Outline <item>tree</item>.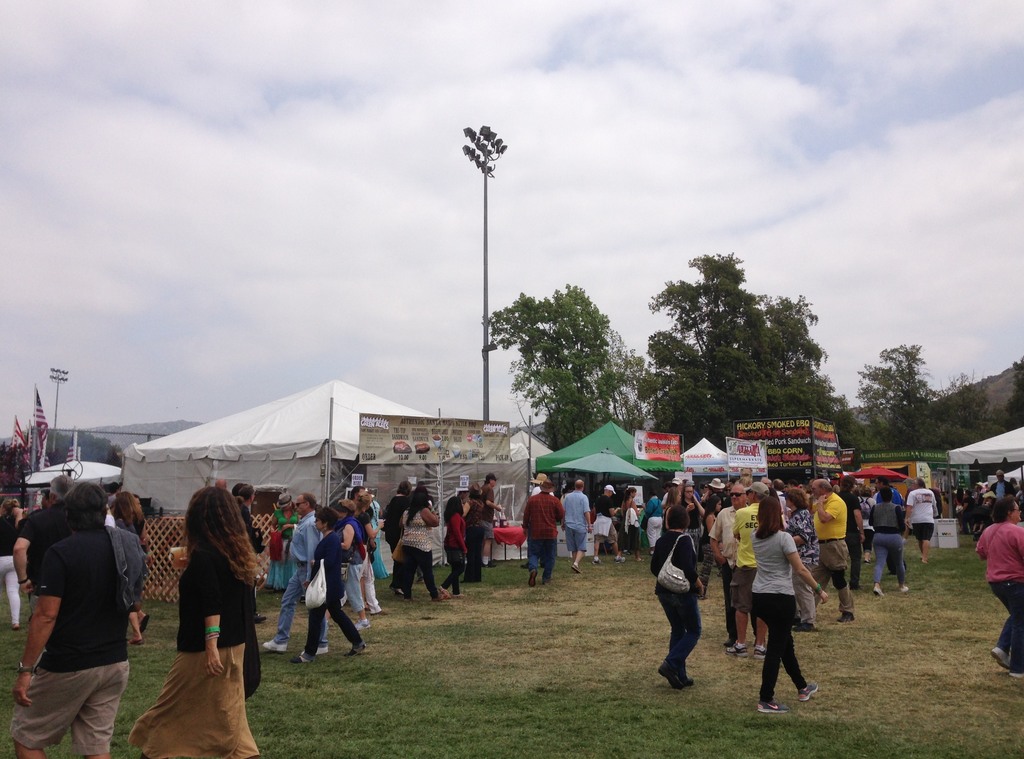
Outline: <region>648, 250, 865, 466</region>.
